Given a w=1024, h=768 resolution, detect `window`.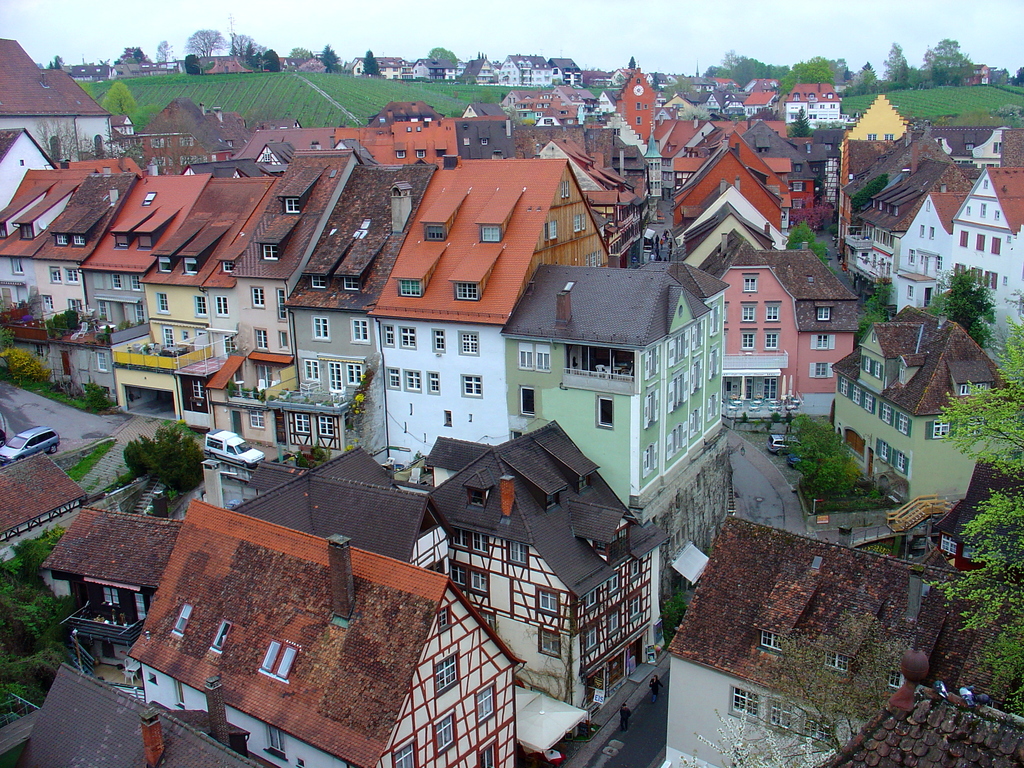
rect(427, 369, 442, 393).
